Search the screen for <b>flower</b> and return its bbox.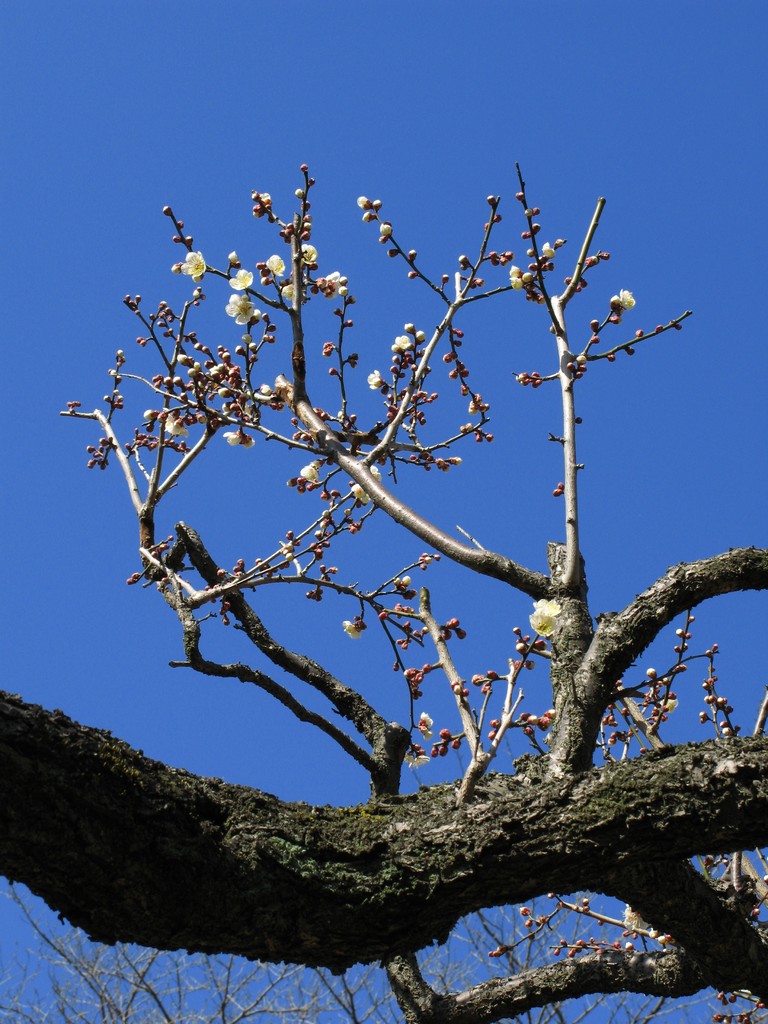
Found: 298/456/326/481.
